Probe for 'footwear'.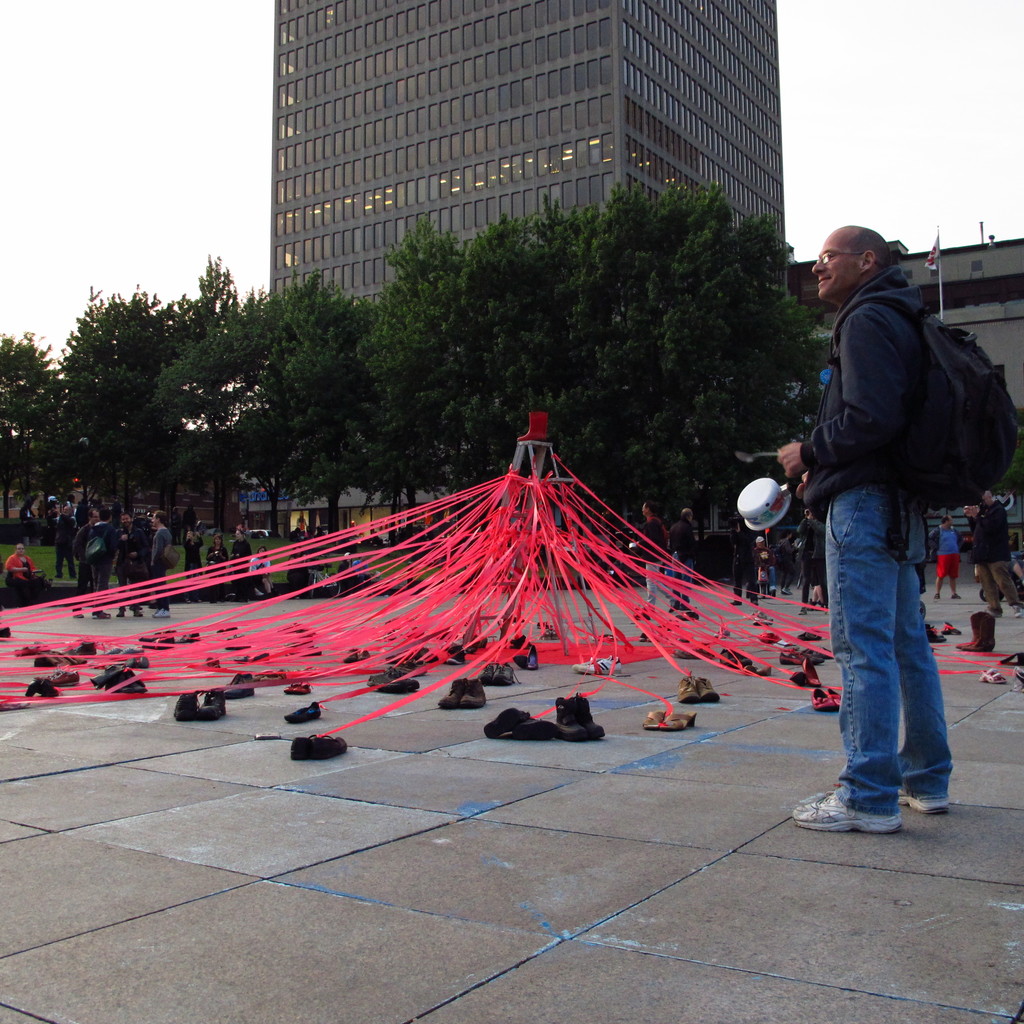
Probe result: pyautogui.locateOnScreen(957, 612, 984, 648).
